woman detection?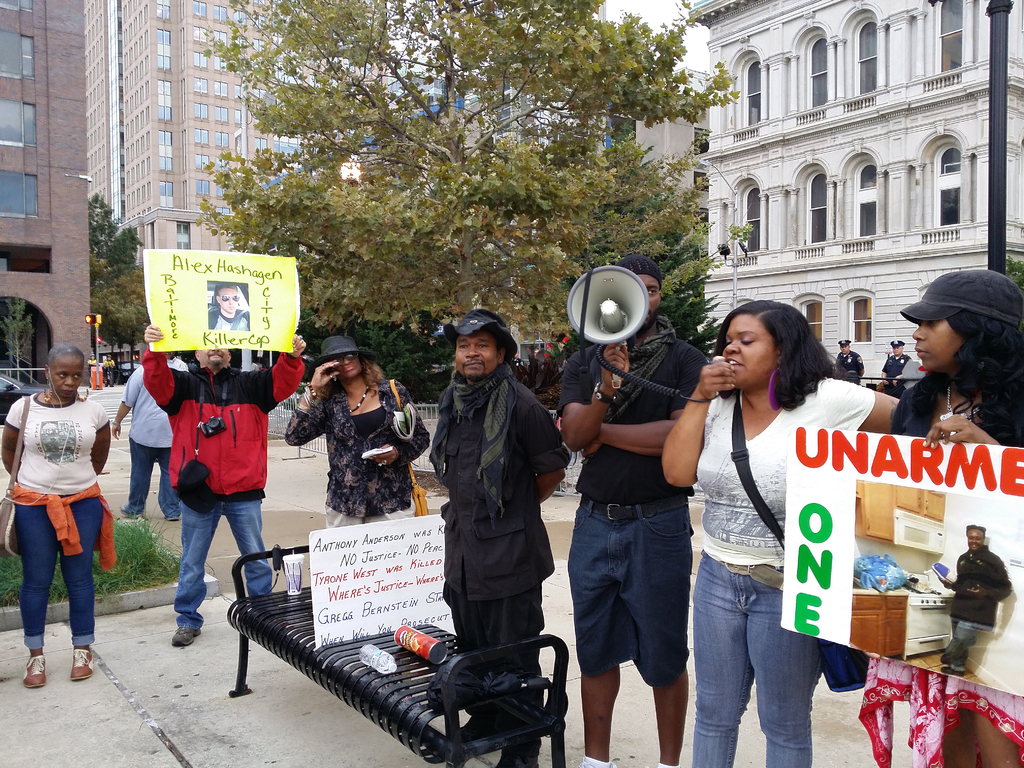
833 273 1023 764
